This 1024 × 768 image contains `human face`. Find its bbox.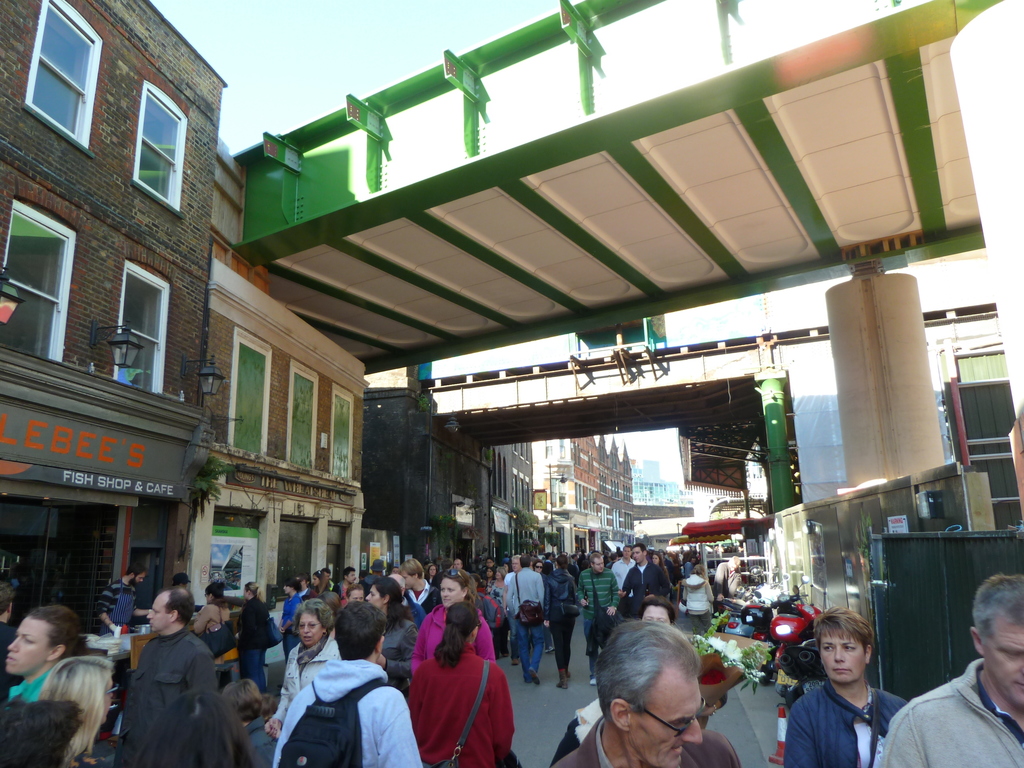
<bbox>643, 605, 669, 625</bbox>.
